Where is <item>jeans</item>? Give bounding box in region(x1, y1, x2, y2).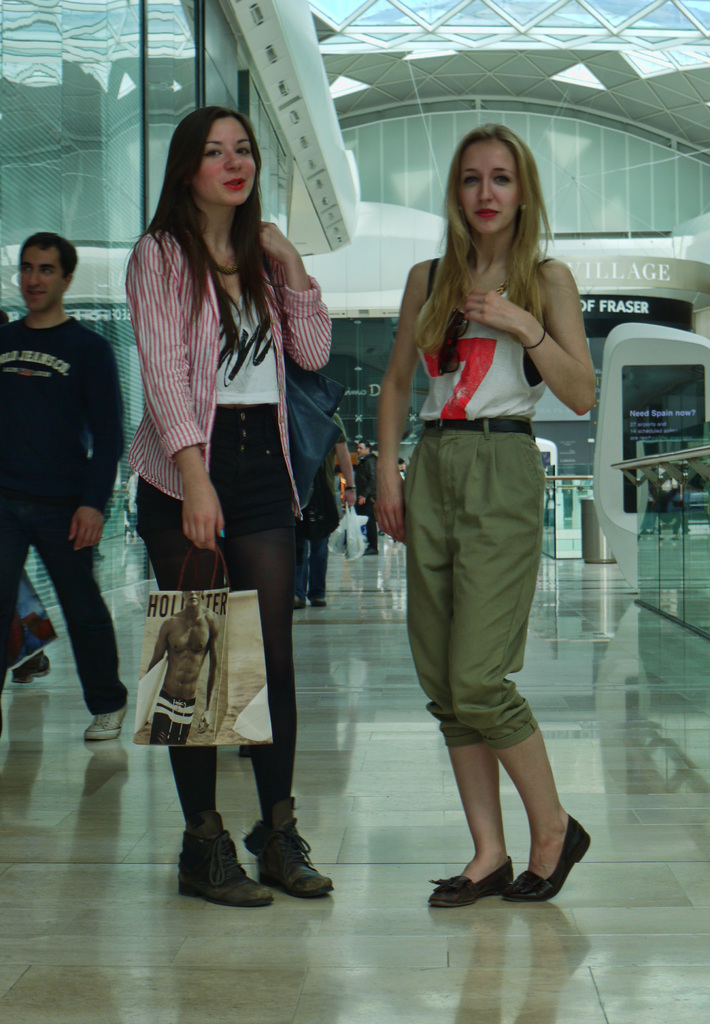
region(4, 505, 126, 715).
